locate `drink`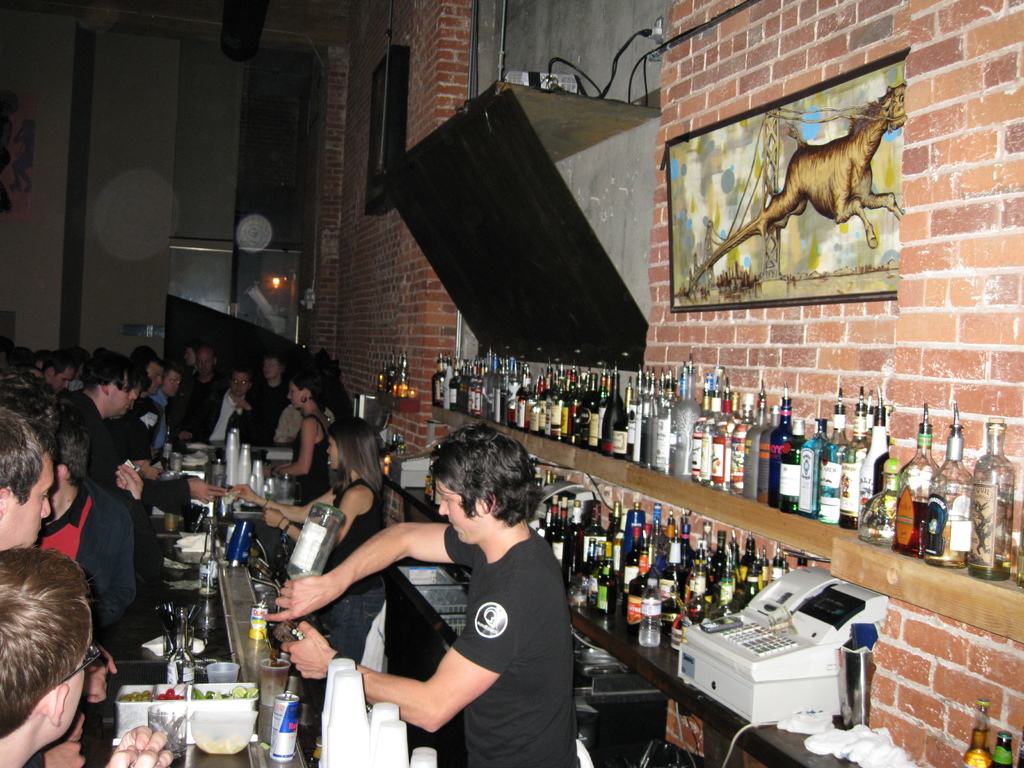
Rect(731, 392, 755, 477)
